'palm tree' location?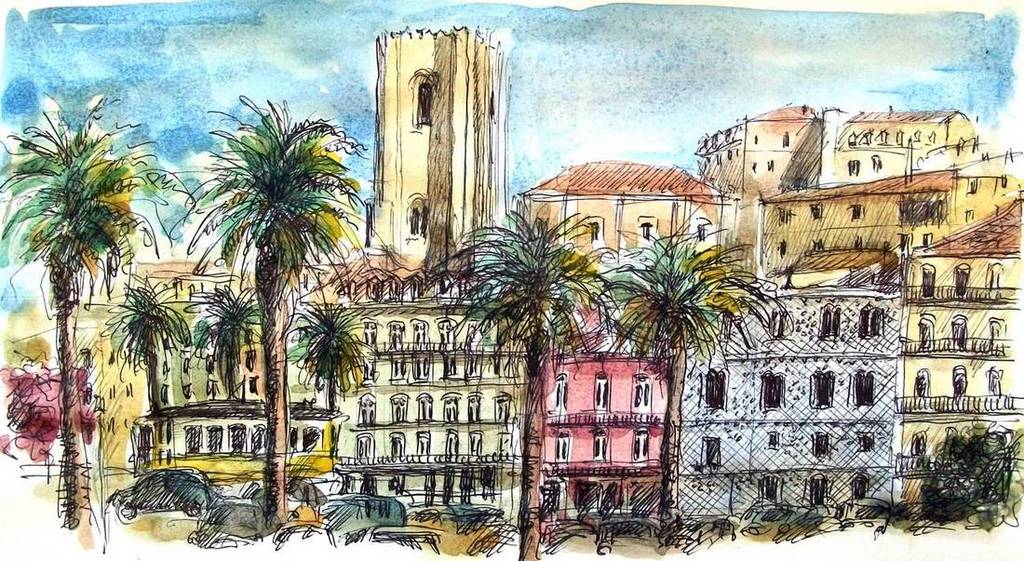
{"left": 917, "top": 407, "right": 1023, "bottom": 529}
